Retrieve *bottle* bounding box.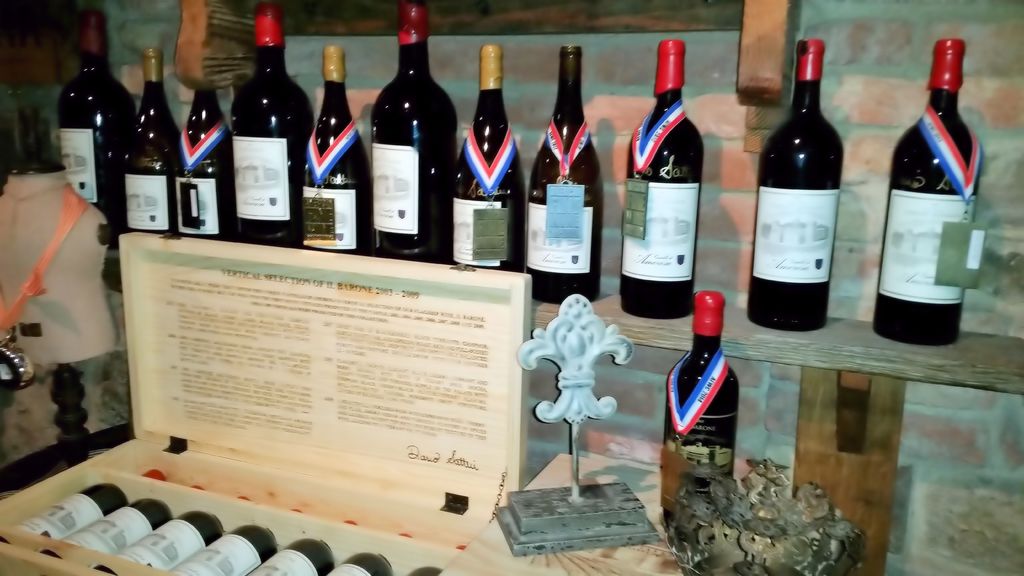
Bounding box: box=[372, 0, 460, 269].
